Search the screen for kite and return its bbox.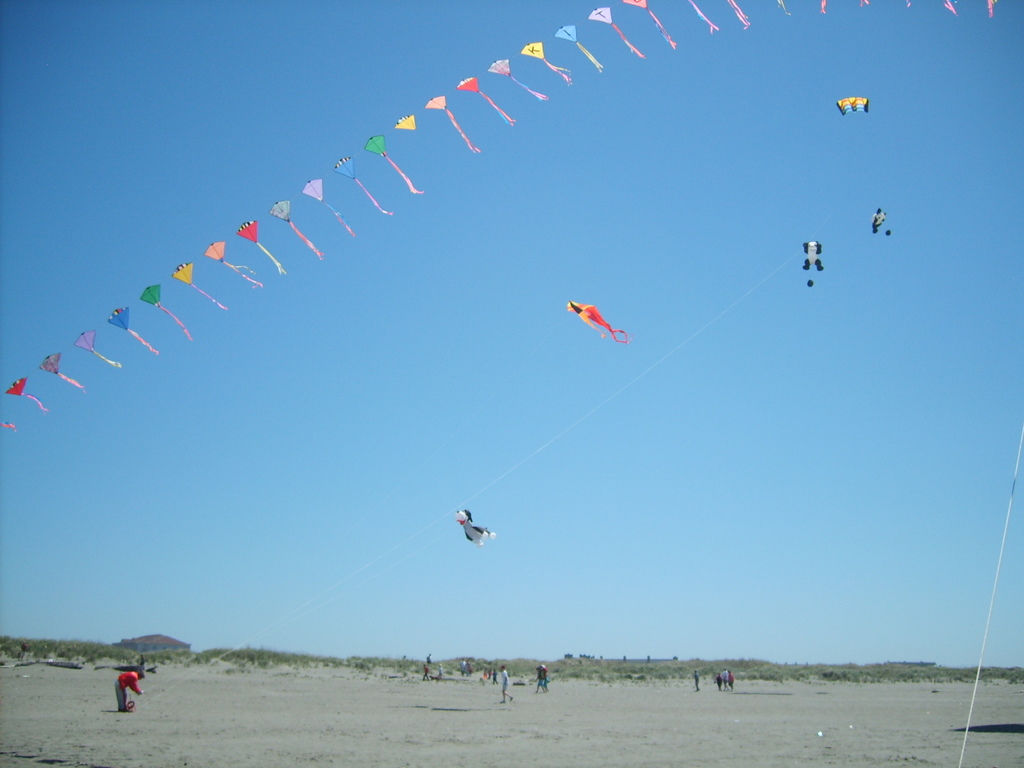
Found: x1=452, y1=508, x2=500, y2=553.
